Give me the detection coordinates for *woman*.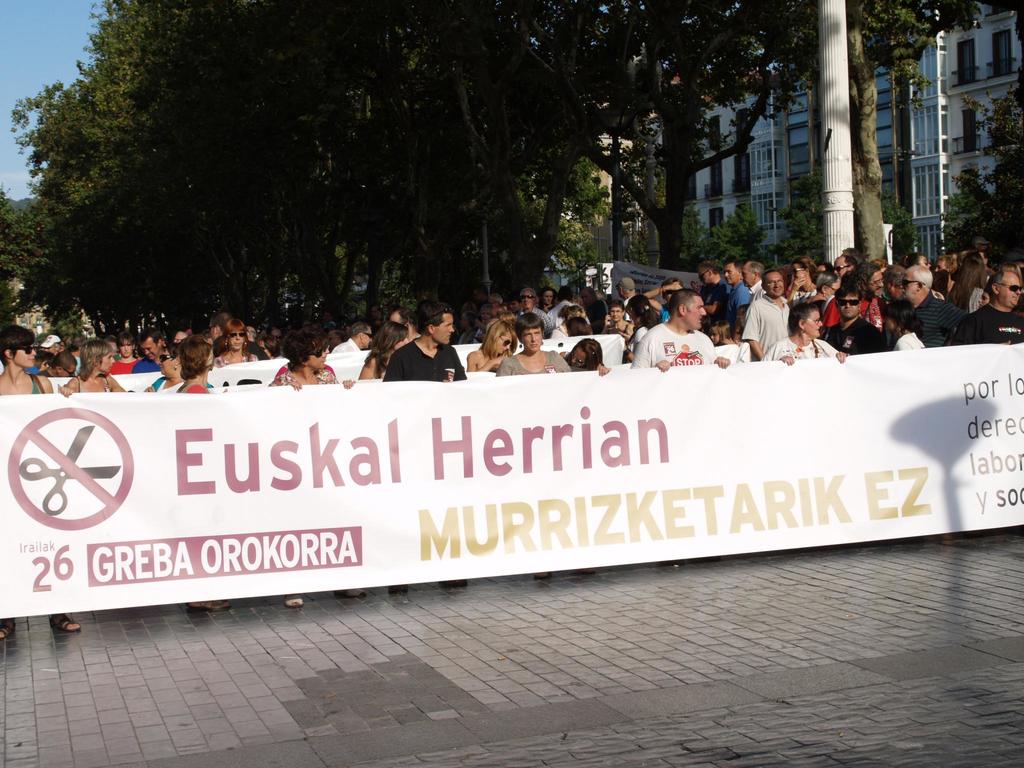
<box>356,319,411,380</box>.
